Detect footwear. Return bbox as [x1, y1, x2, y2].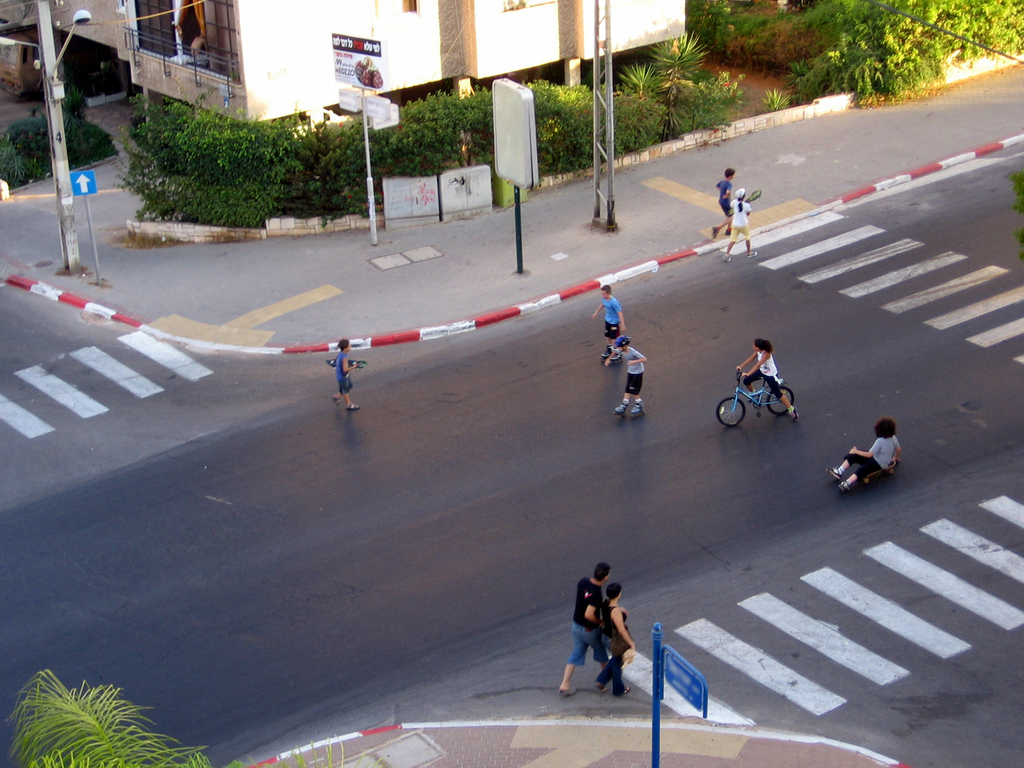
[614, 402, 623, 413].
